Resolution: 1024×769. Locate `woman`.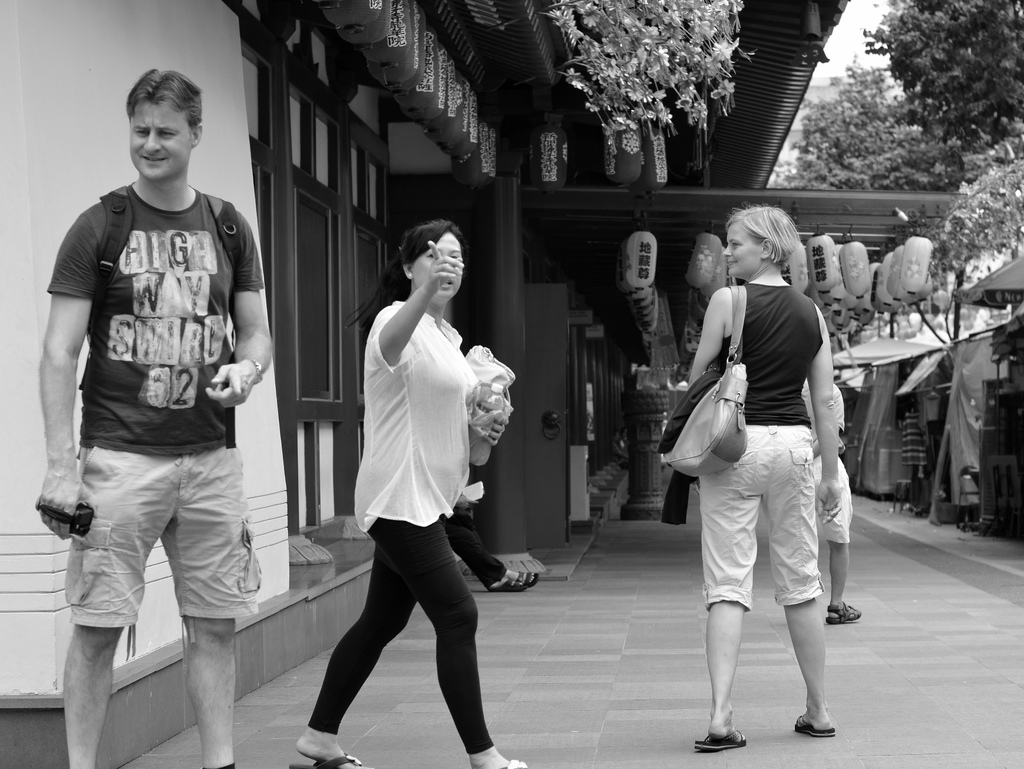
{"x1": 685, "y1": 203, "x2": 836, "y2": 749}.
